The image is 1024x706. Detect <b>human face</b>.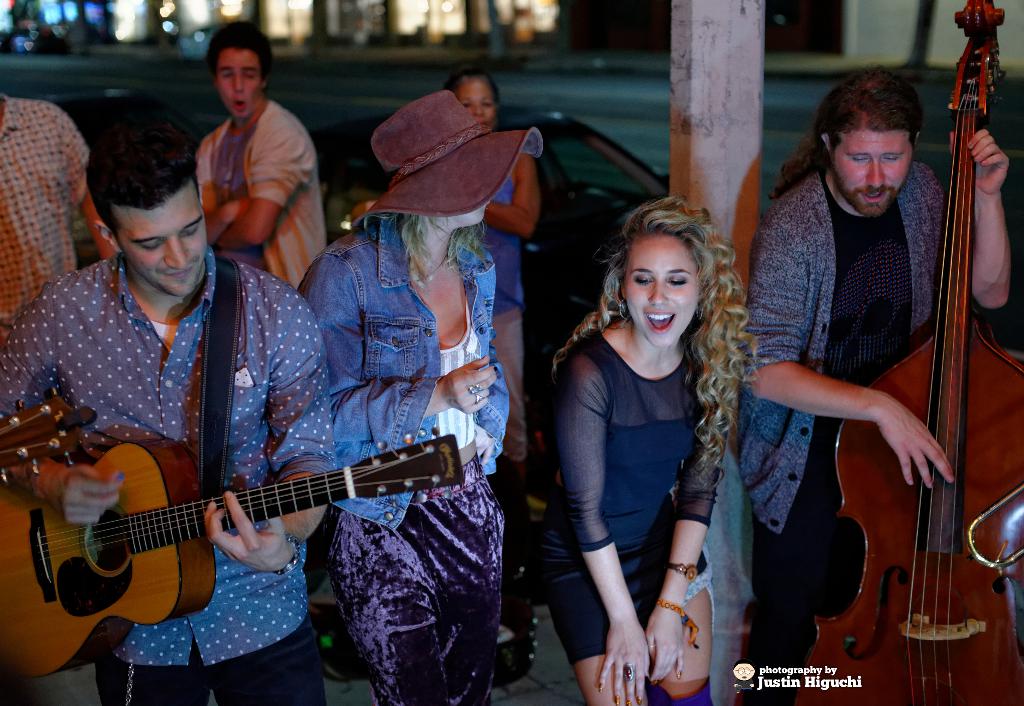
Detection: (x1=621, y1=238, x2=703, y2=349).
